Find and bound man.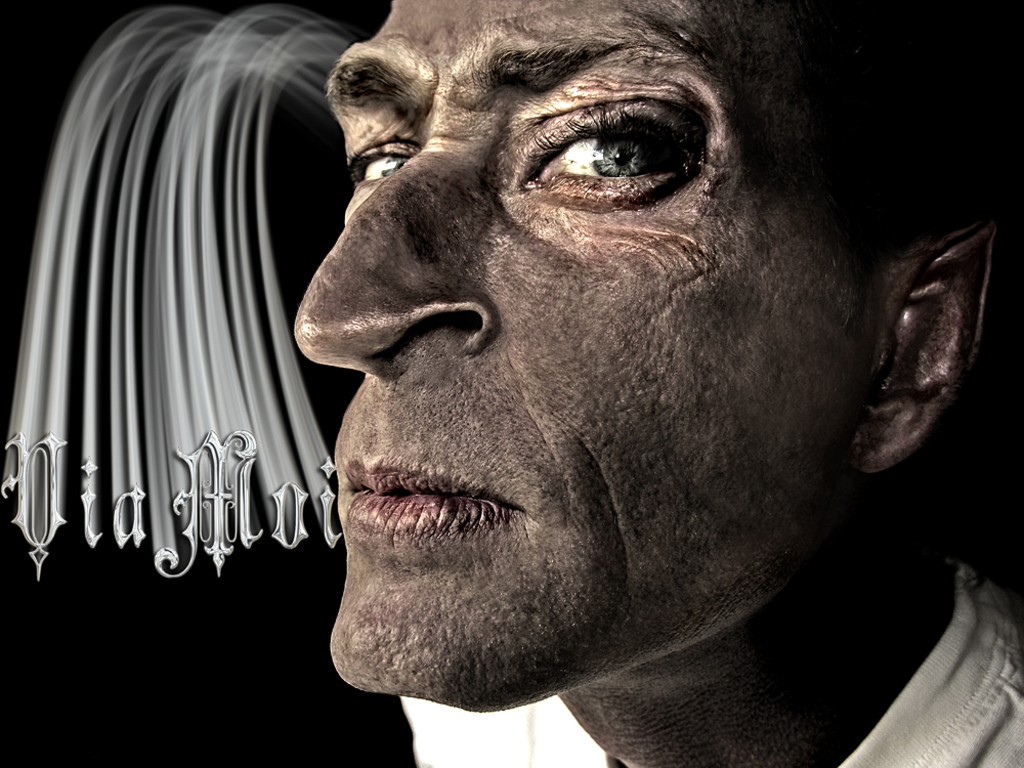
Bound: [296, 0, 1023, 767].
